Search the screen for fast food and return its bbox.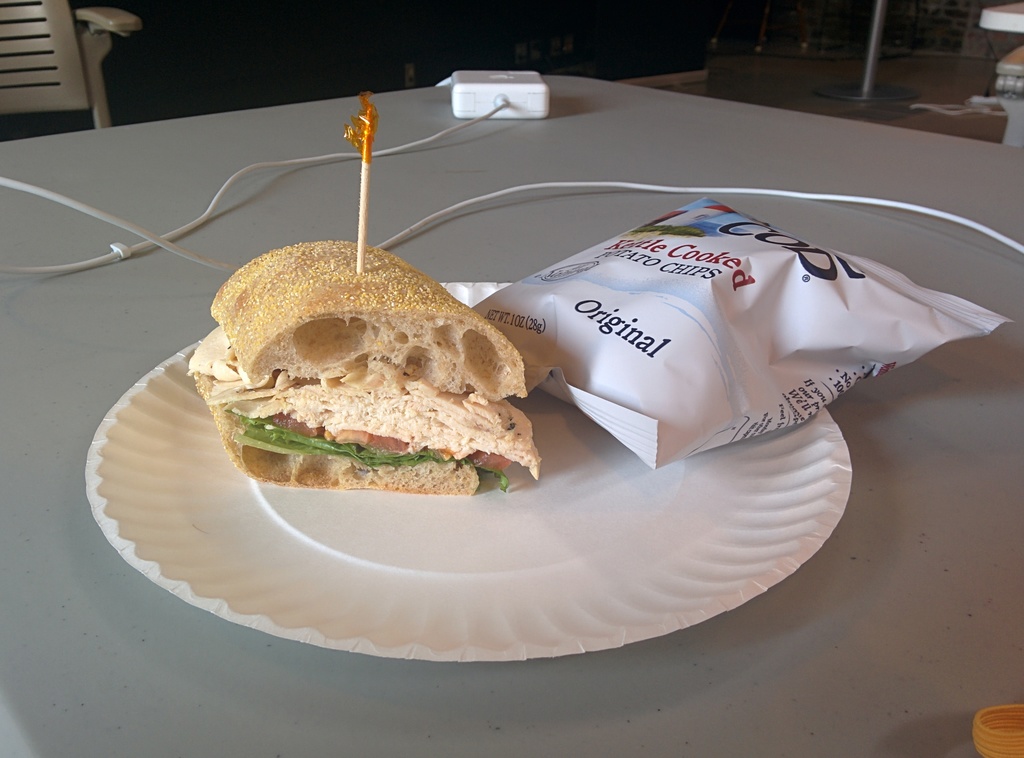
Found: [x1=181, y1=99, x2=540, y2=499].
